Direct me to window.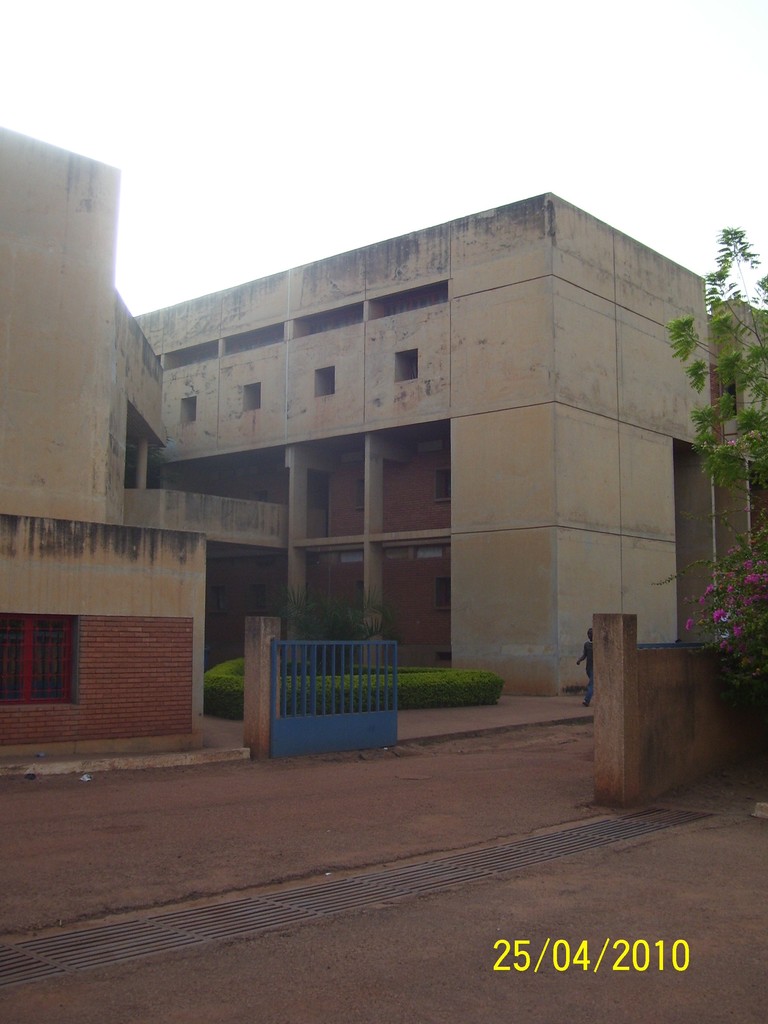
Direction: [left=173, top=393, right=204, bottom=426].
